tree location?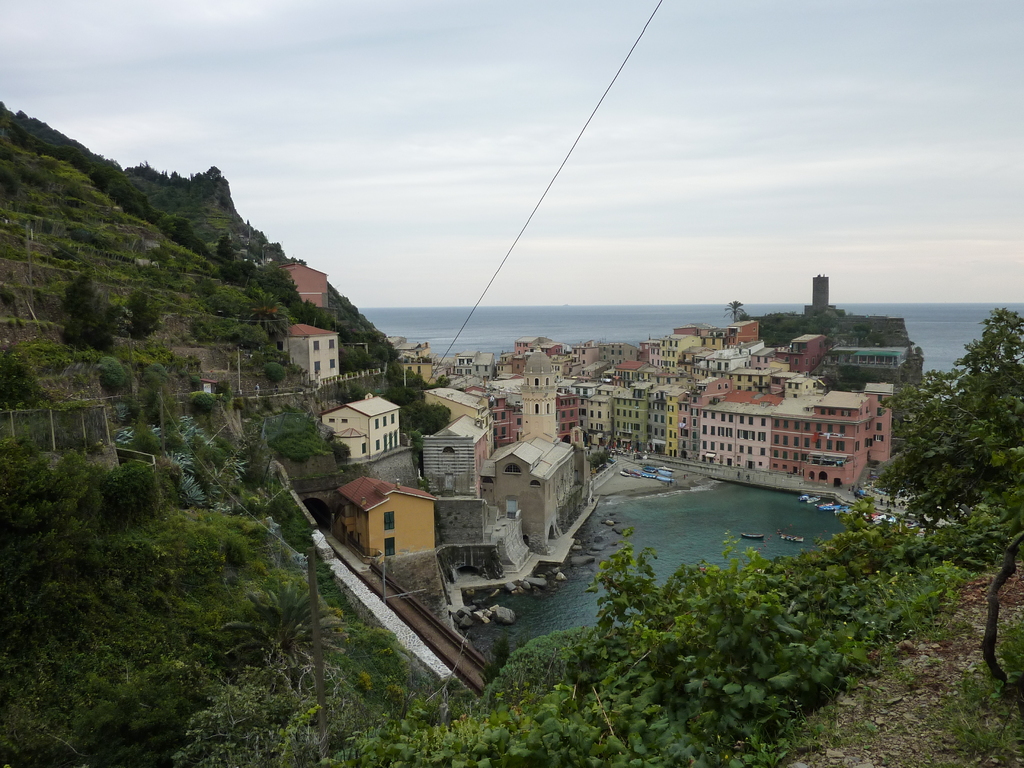
detection(201, 560, 346, 767)
